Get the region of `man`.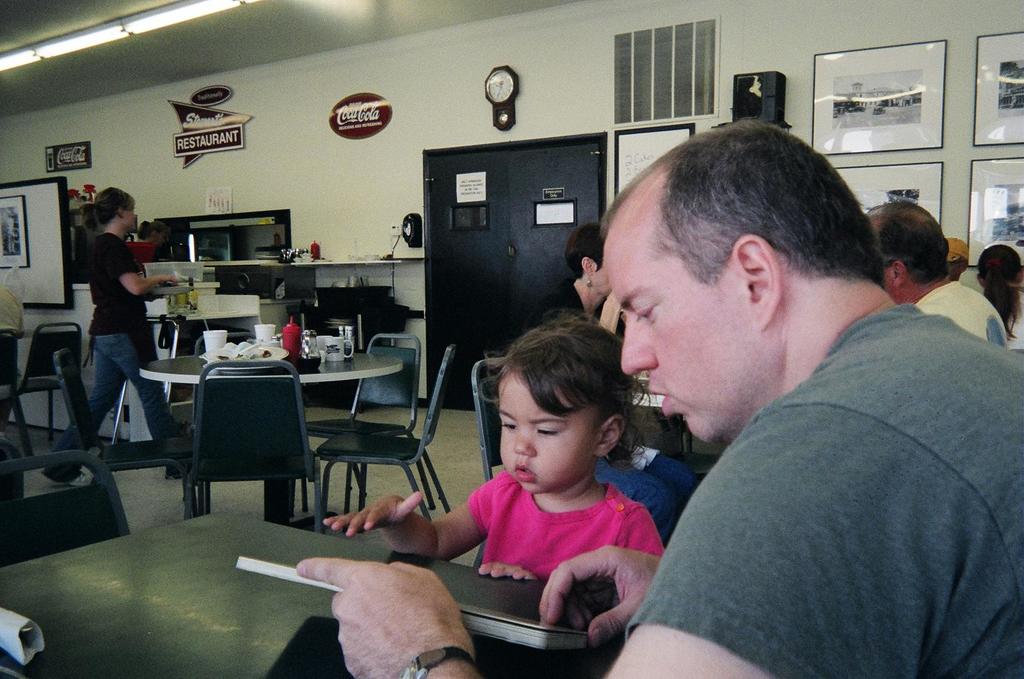
detection(971, 243, 1023, 347).
